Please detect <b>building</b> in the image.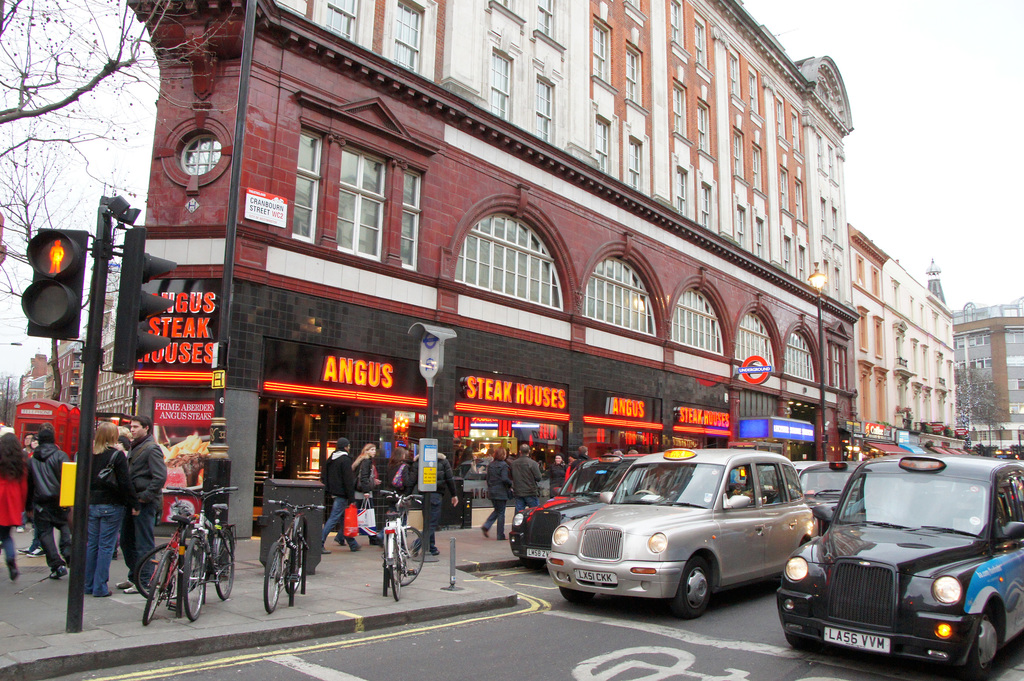
region(127, 0, 825, 536).
